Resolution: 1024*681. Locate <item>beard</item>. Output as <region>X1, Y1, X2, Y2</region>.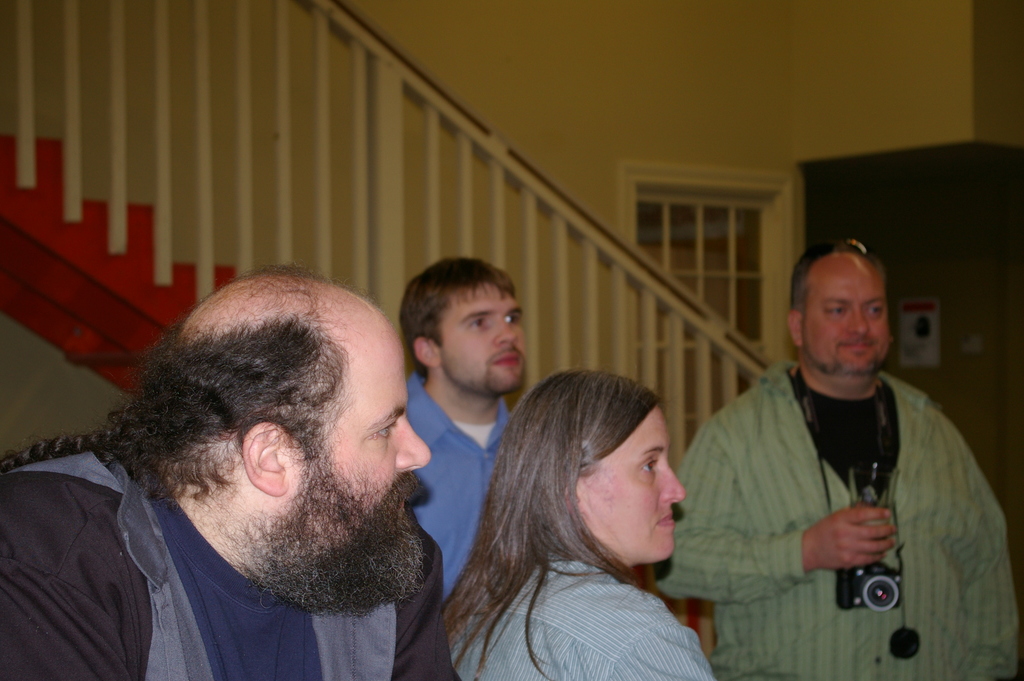
<region>447, 347, 529, 397</region>.
